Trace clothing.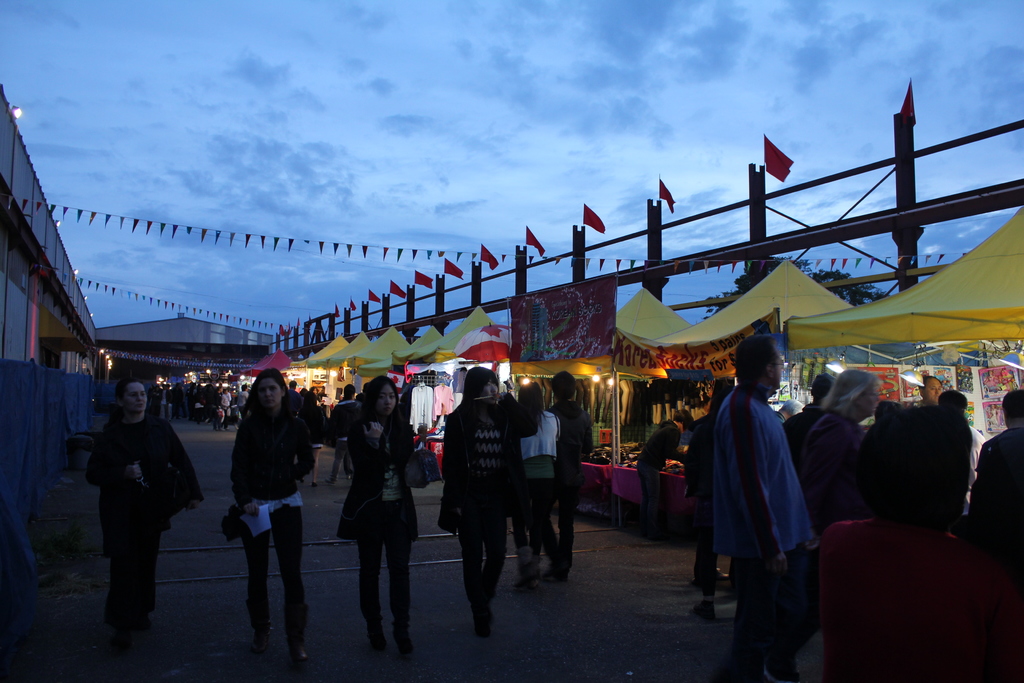
Traced to 816,509,1022,682.
